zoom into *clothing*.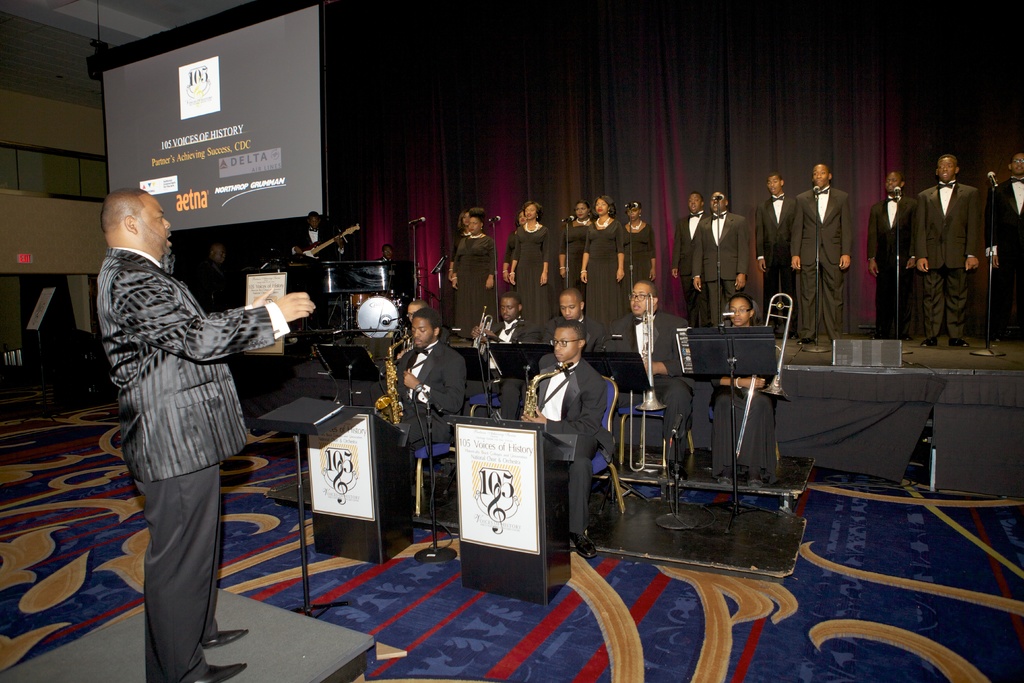
Zoom target: 512:224:553:312.
